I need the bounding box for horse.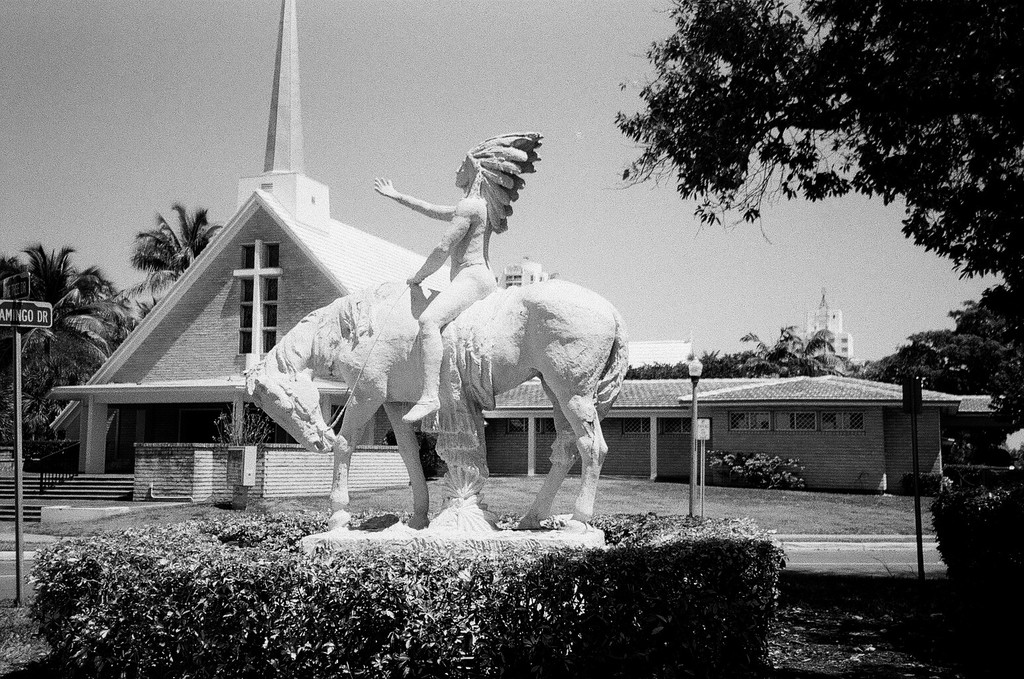
Here it is: box(242, 273, 630, 527).
